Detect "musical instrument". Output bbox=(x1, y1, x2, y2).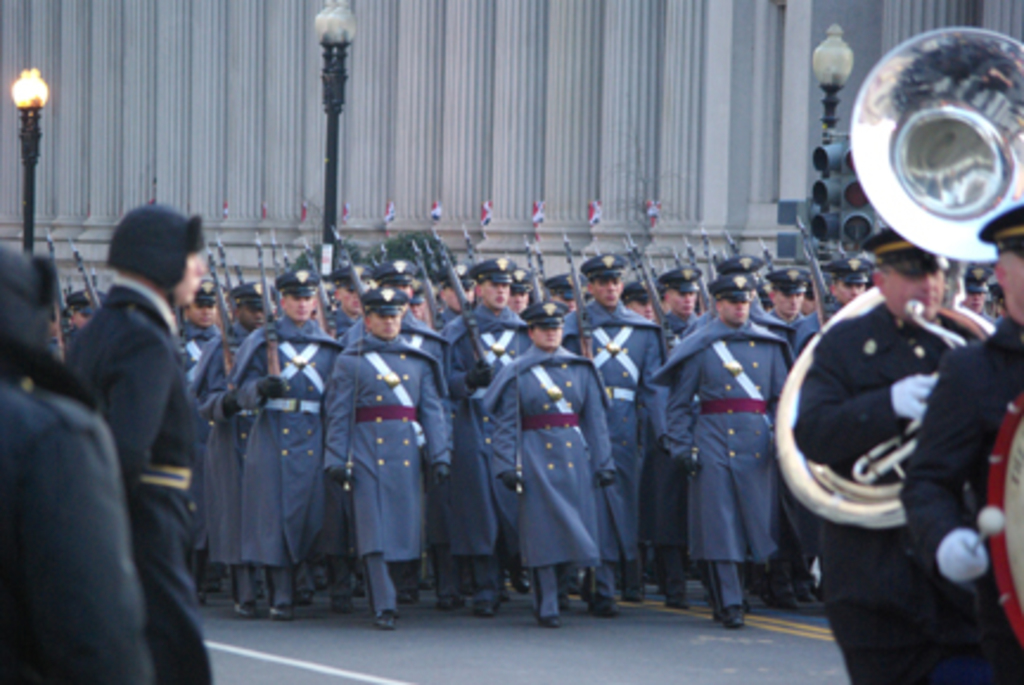
bbox=(958, 391, 1022, 640).
